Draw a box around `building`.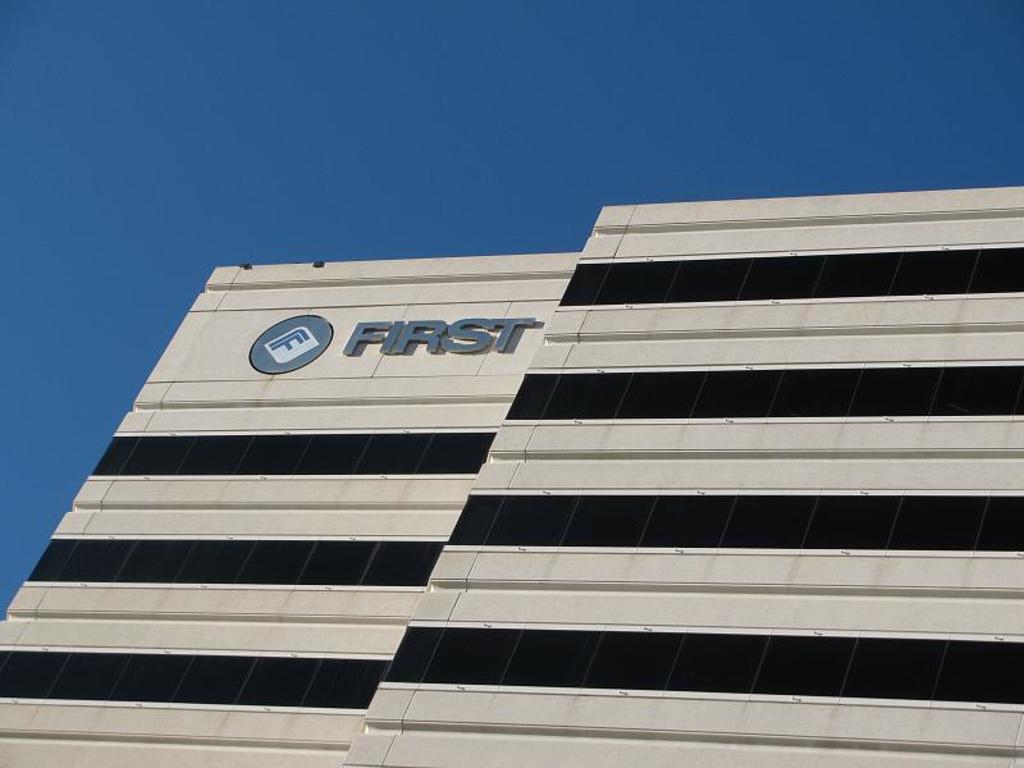
left=0, top=186, right=1023, bottom=767.
